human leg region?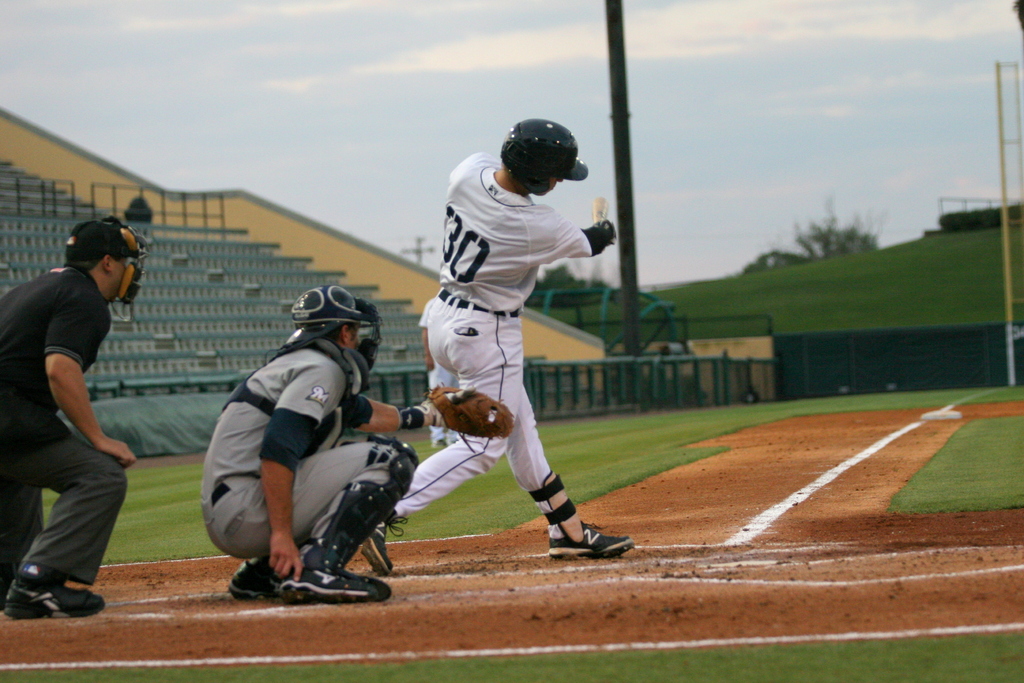
detection(24, 383, 130, 609)
